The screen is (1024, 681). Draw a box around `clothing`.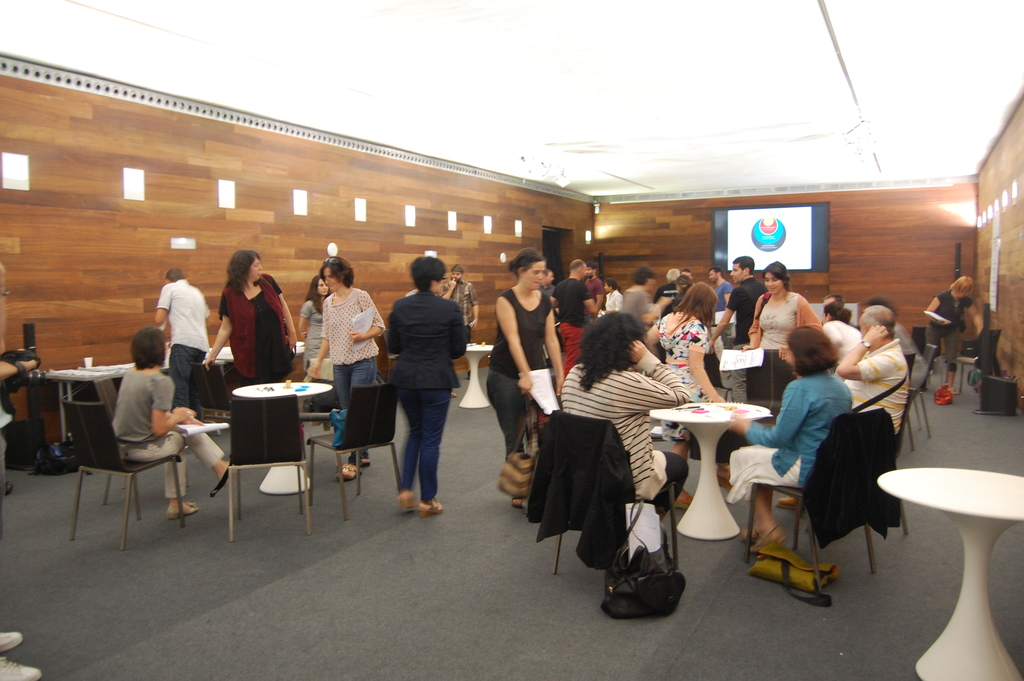
[604,288,624,315].
